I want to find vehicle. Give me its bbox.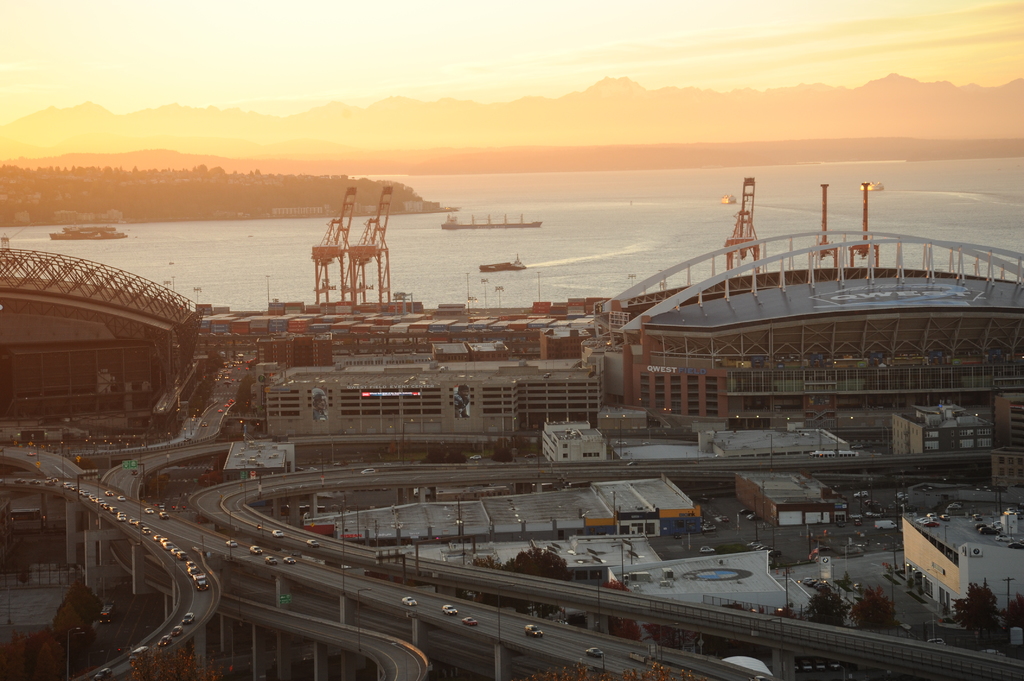
rect(115, 493, 126, 502).
